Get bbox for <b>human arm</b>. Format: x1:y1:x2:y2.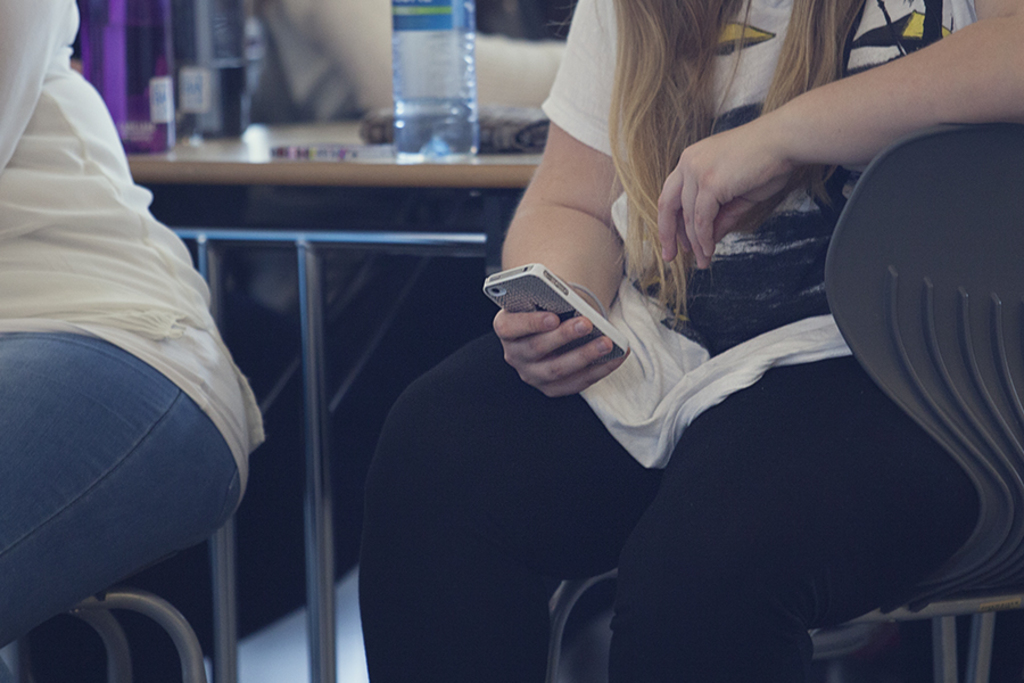
487:0:645:403.
